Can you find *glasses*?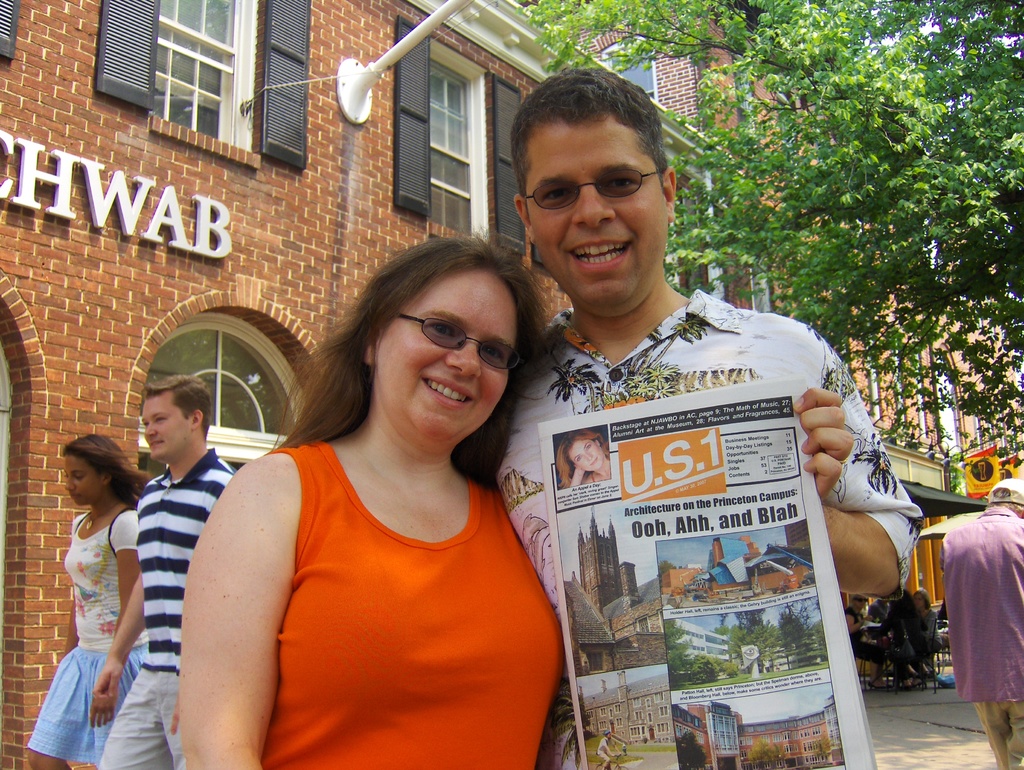
Yes, bounding box: <box>399,310,524,377</box>.
